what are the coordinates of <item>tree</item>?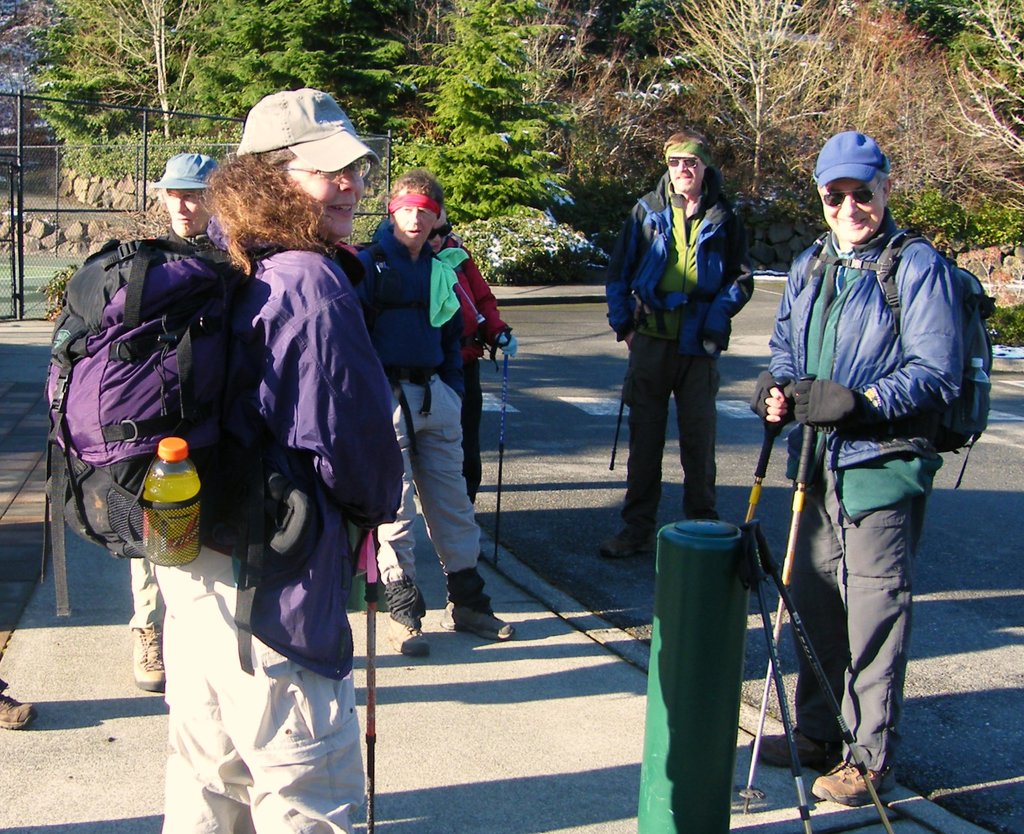
<region>390, 0, 585, 218</region>.
